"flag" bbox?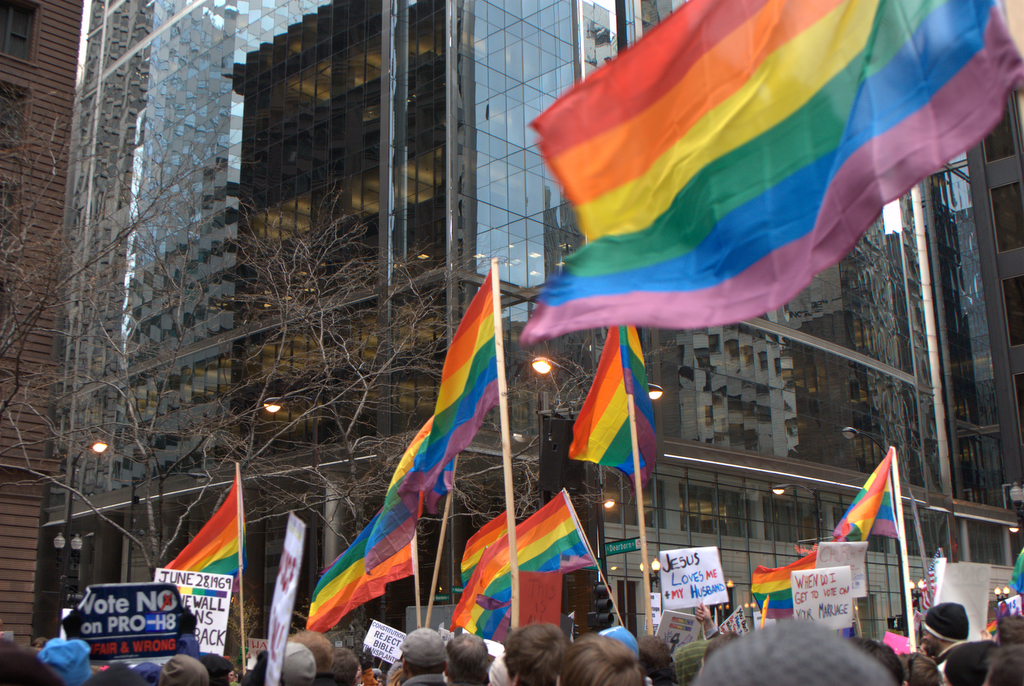
region(575, 316, 656, 485)
